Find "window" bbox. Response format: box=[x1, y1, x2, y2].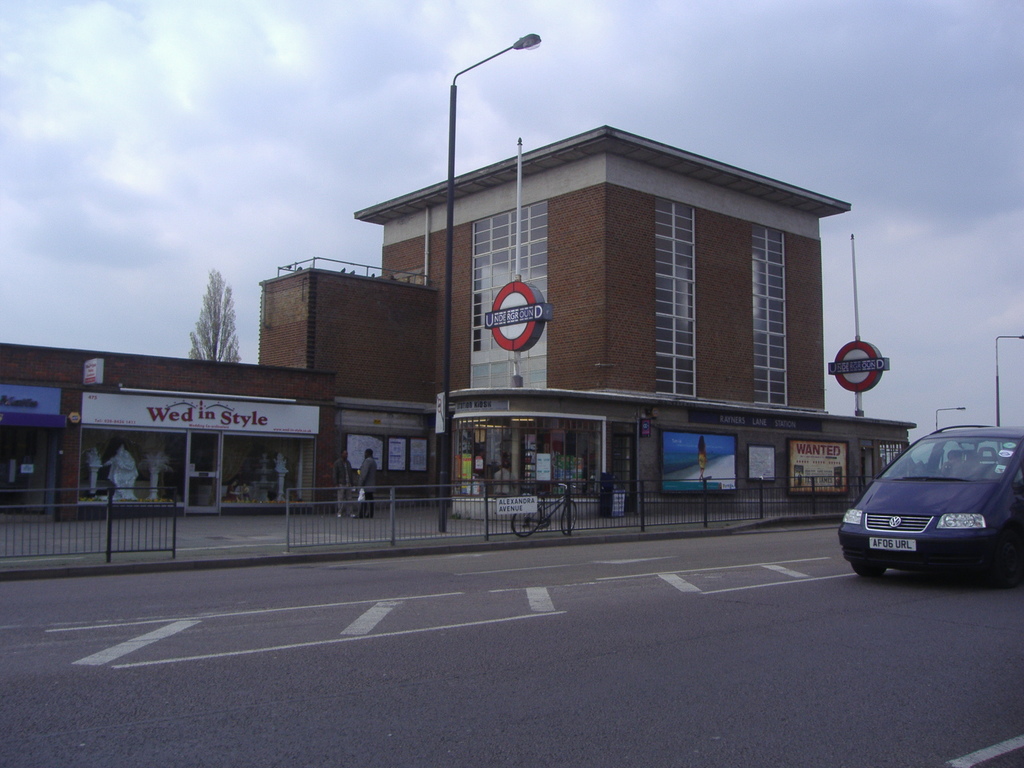
box=[712, 197, 828, 405].
